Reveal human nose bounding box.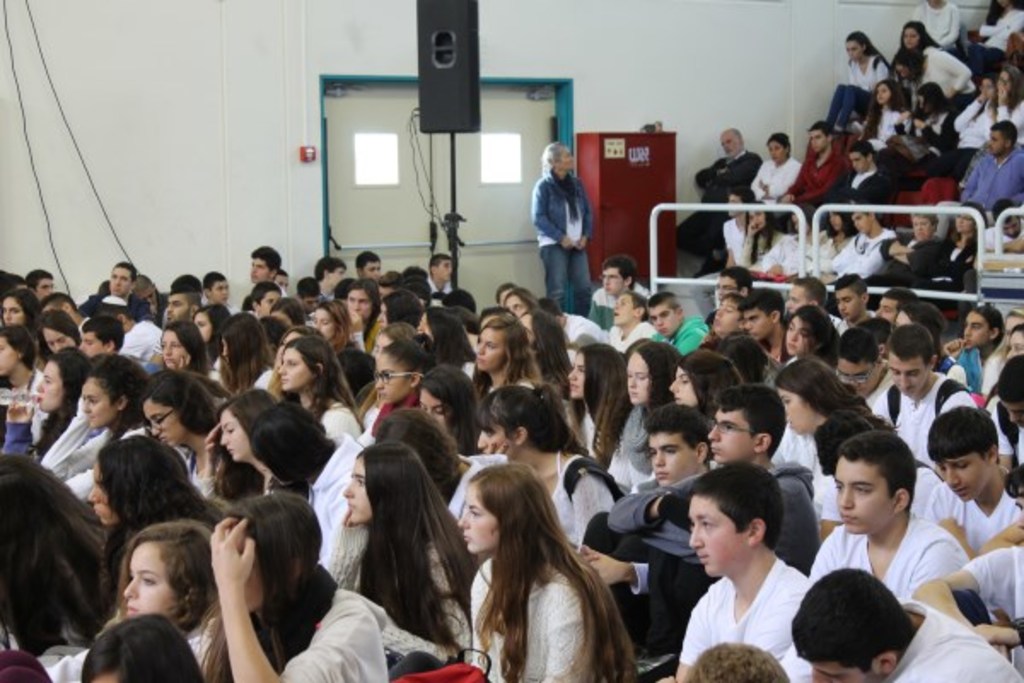
Revealed: box=[853, 159, 858, 166].
